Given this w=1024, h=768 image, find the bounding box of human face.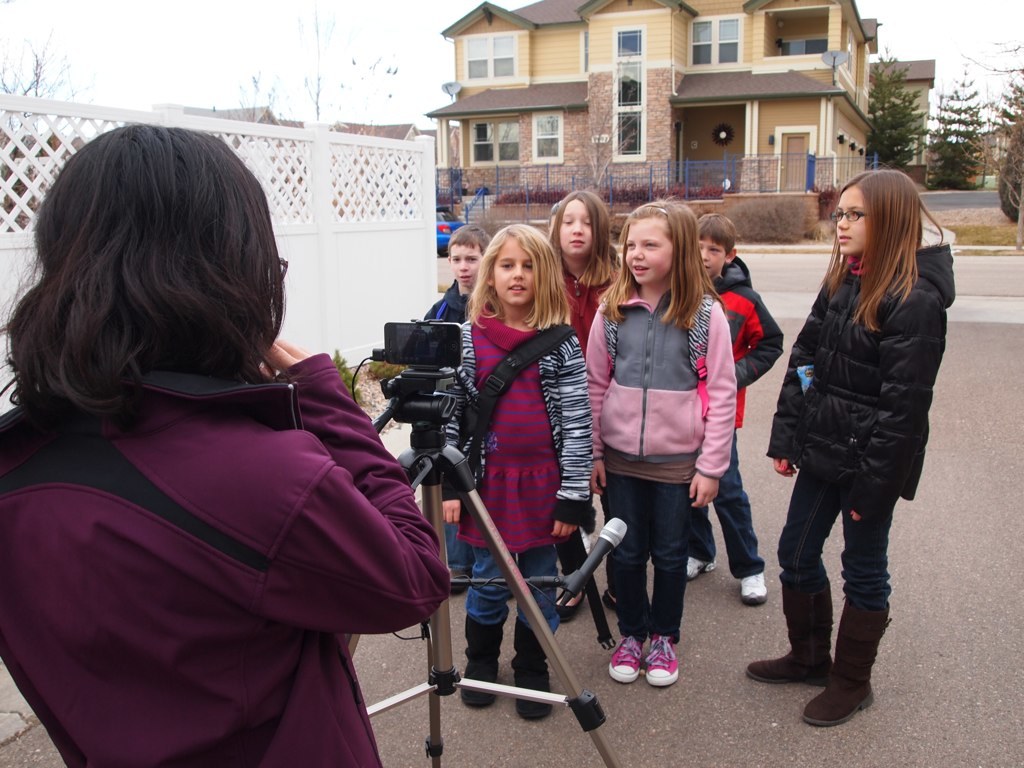
558/209/593/257.
